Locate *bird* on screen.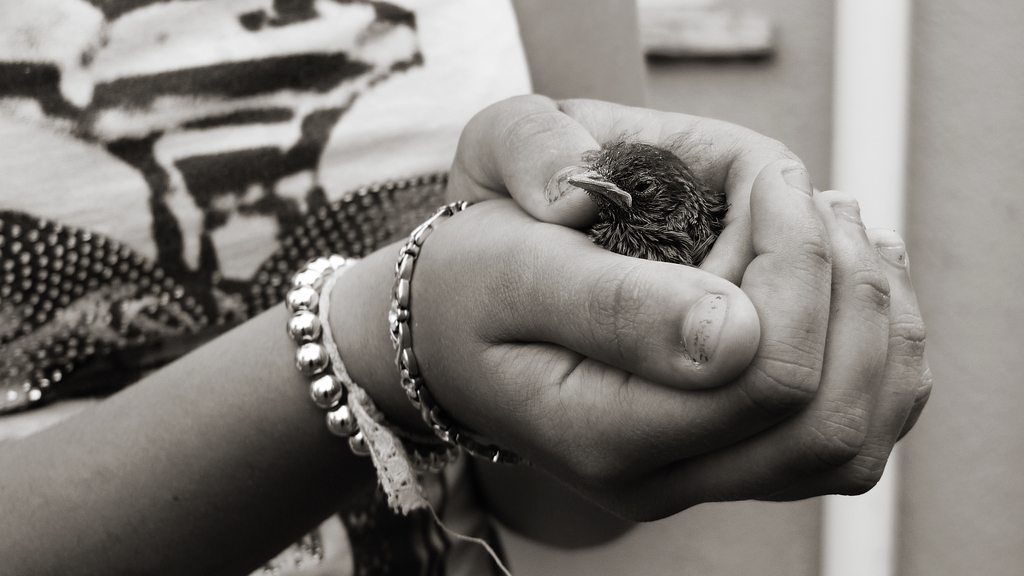
On screen at (540, 138, 749, 276).
